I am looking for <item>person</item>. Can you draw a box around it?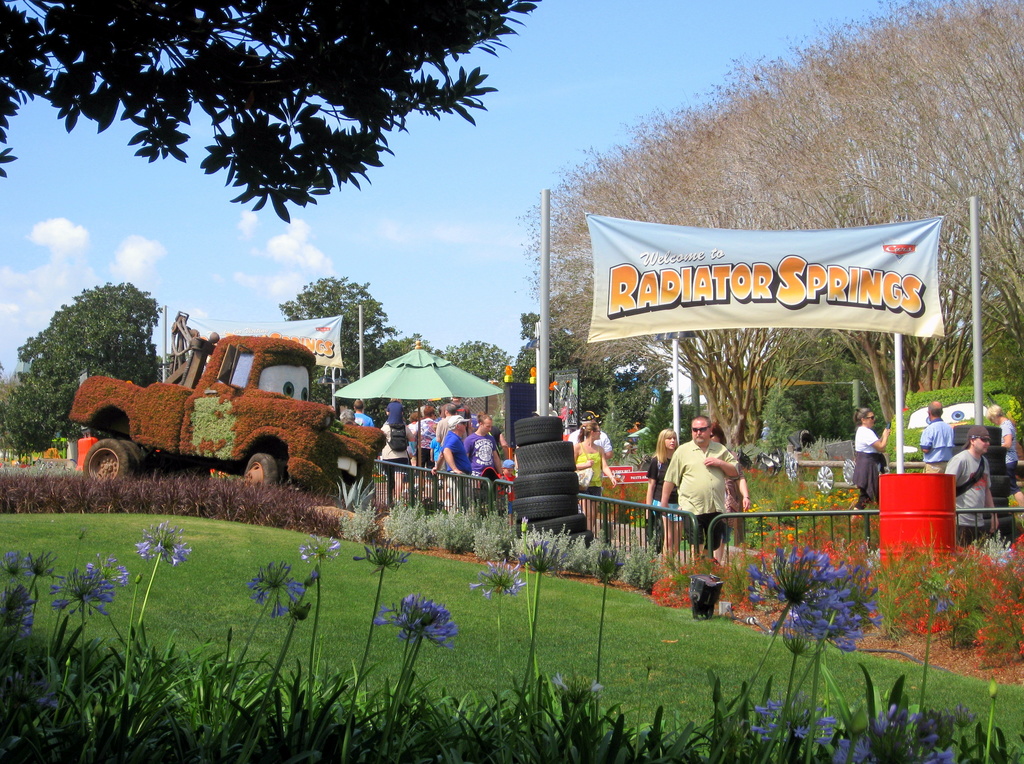
Sure, the bounding box is box(662, 407, 736, 578).
